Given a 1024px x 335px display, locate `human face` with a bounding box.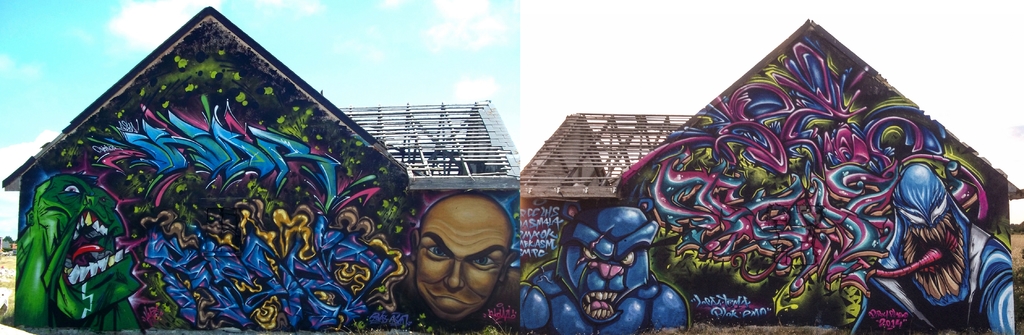
Located: pyautogui.locateOnScreen(414, 209, 513, 318).
